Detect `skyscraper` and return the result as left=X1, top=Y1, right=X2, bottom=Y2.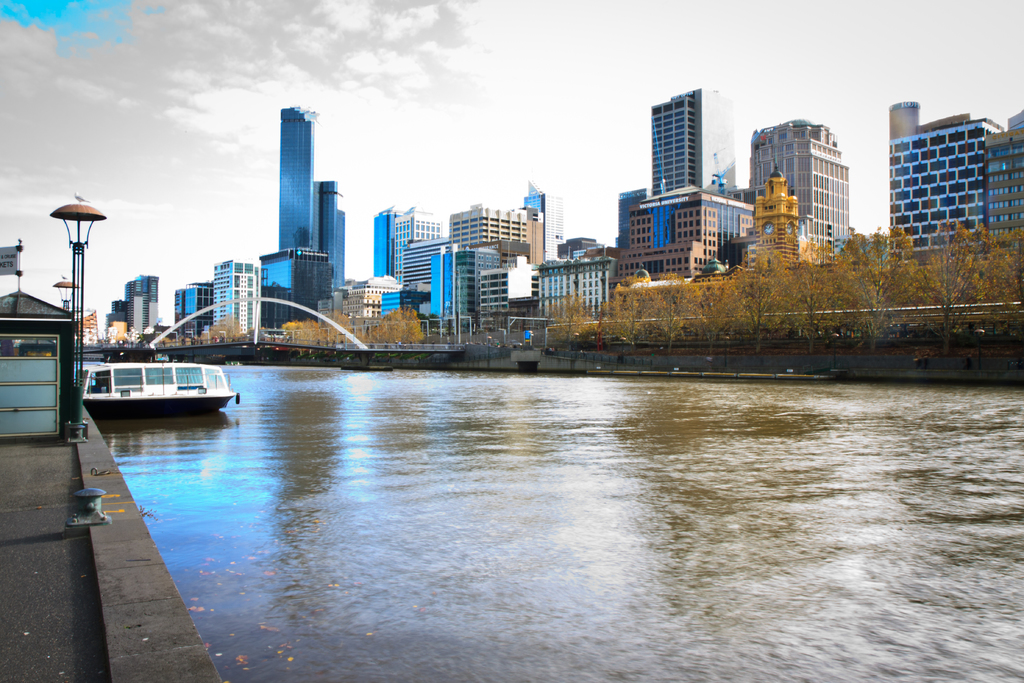
left=213, top=261, right=258, bottom=334.
